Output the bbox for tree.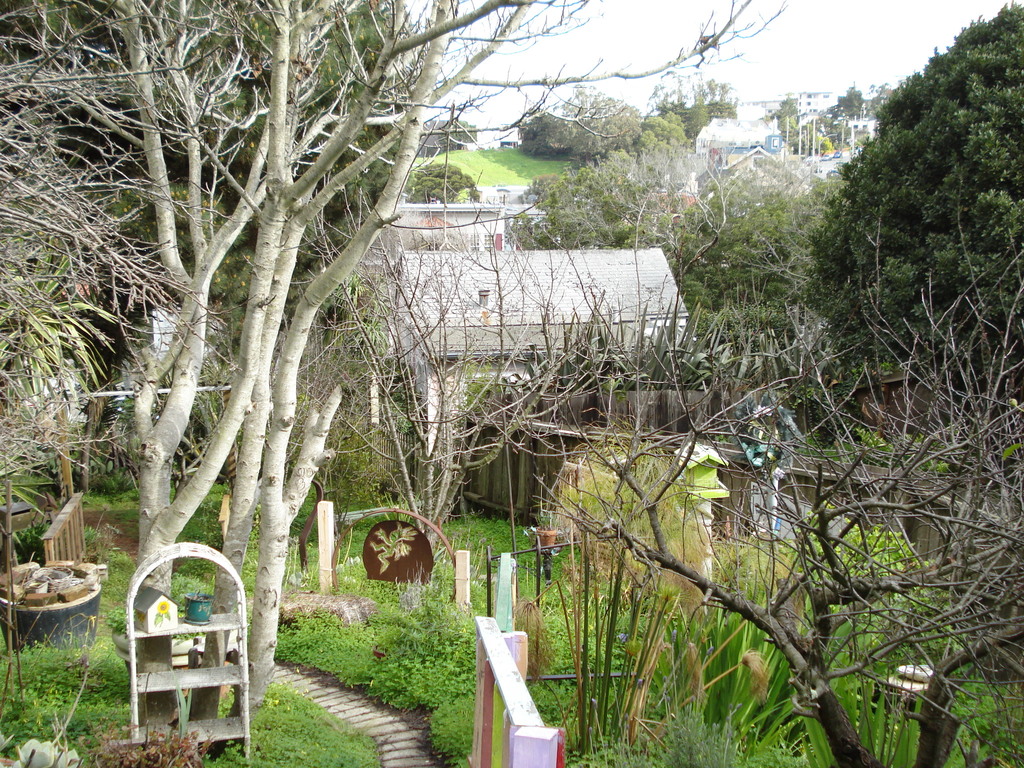
box(649, 175, 814, 347).
